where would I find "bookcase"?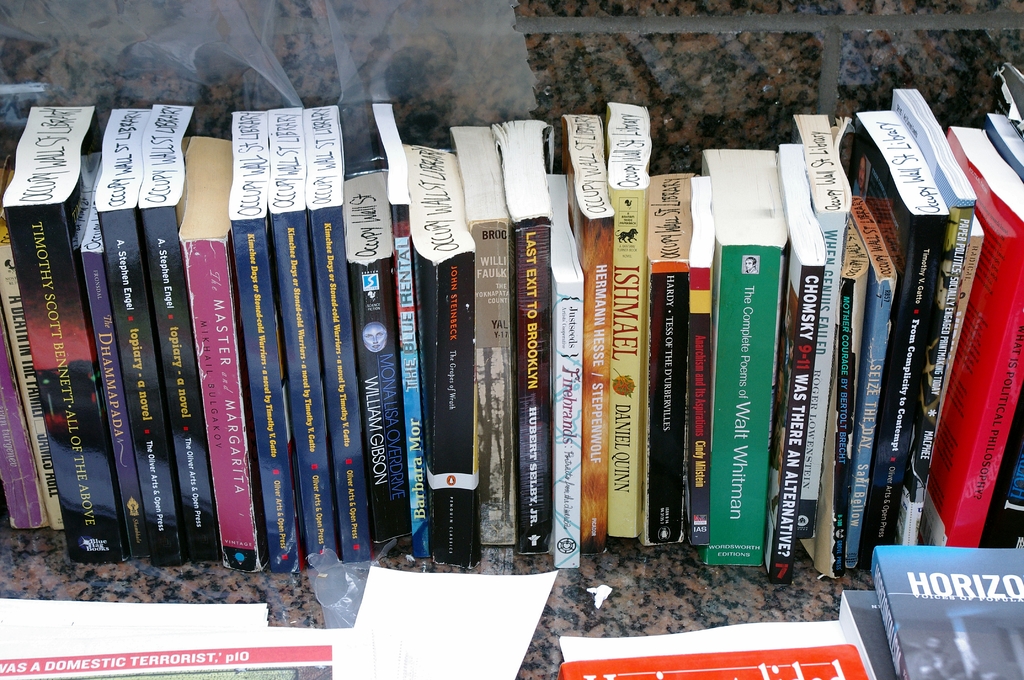
At <region>0, 83, 1023, 642</region>.
